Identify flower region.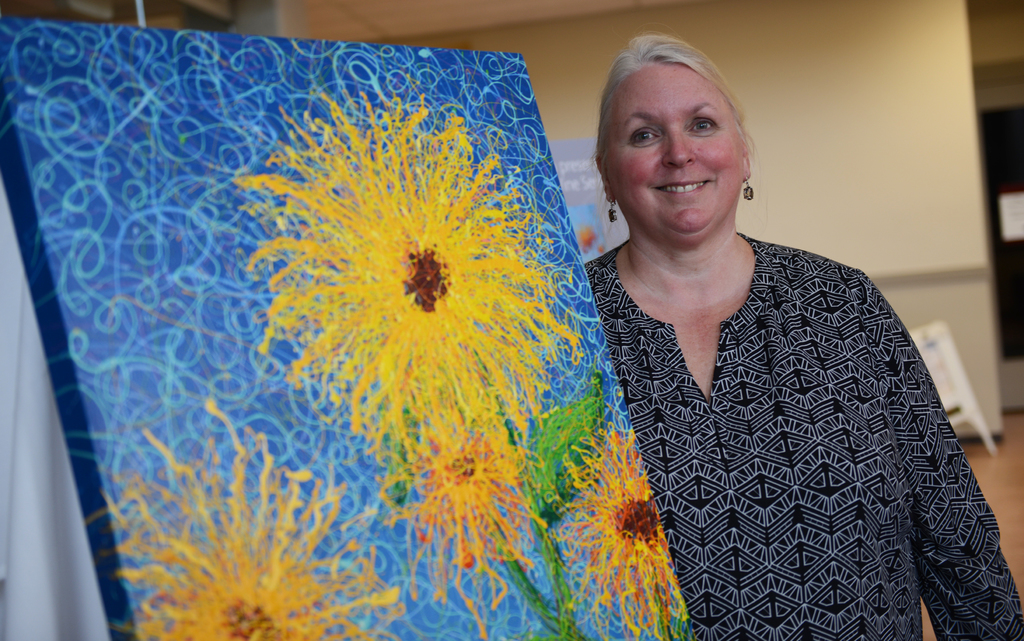
Region: bbox=[365, 404, 554, 640].
